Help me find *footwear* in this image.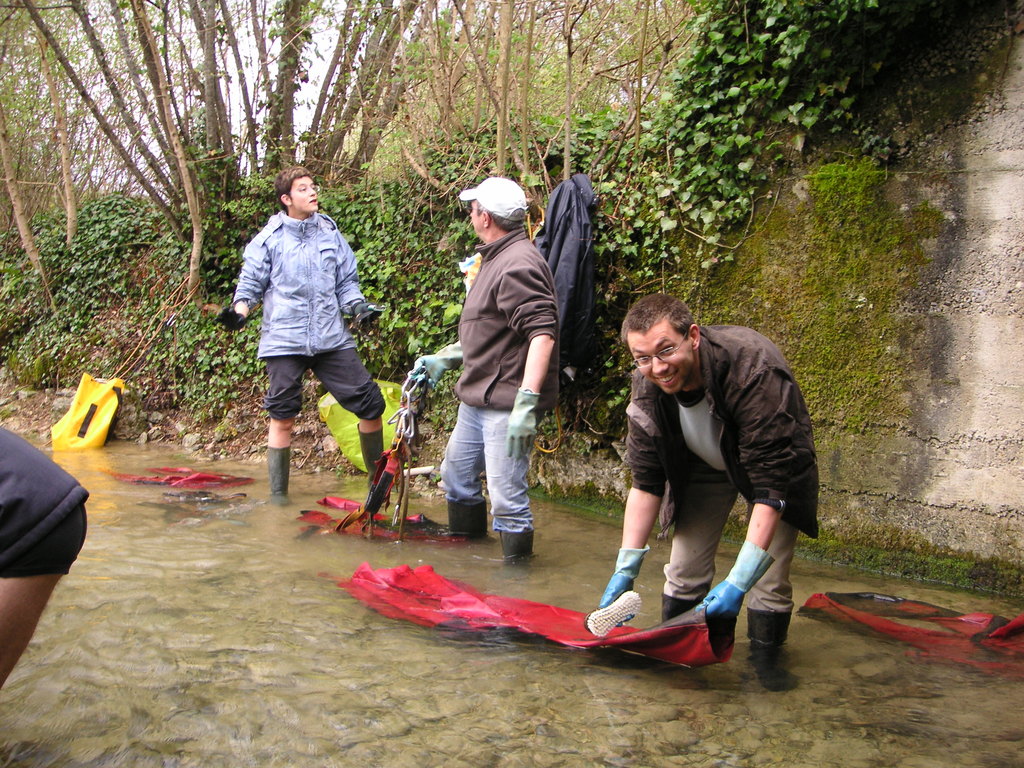
Found it: [x1=448, y1=501, x2=492, y2=534].
